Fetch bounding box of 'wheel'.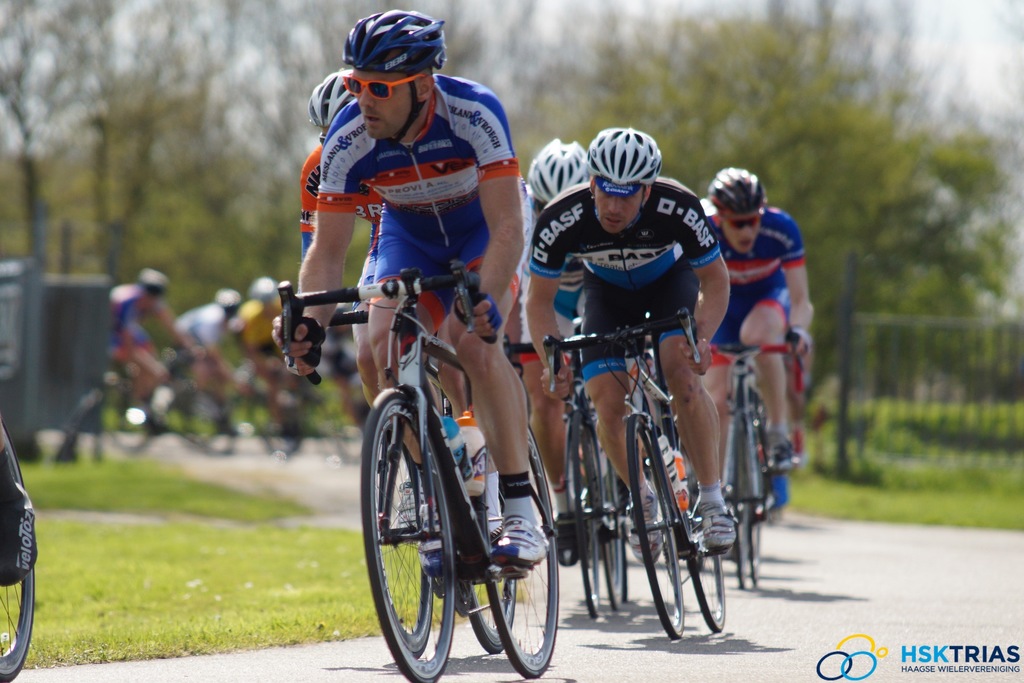
Bbox: {"x1": 465, "y1": 578, "x2": 516, "y2": 653}.
